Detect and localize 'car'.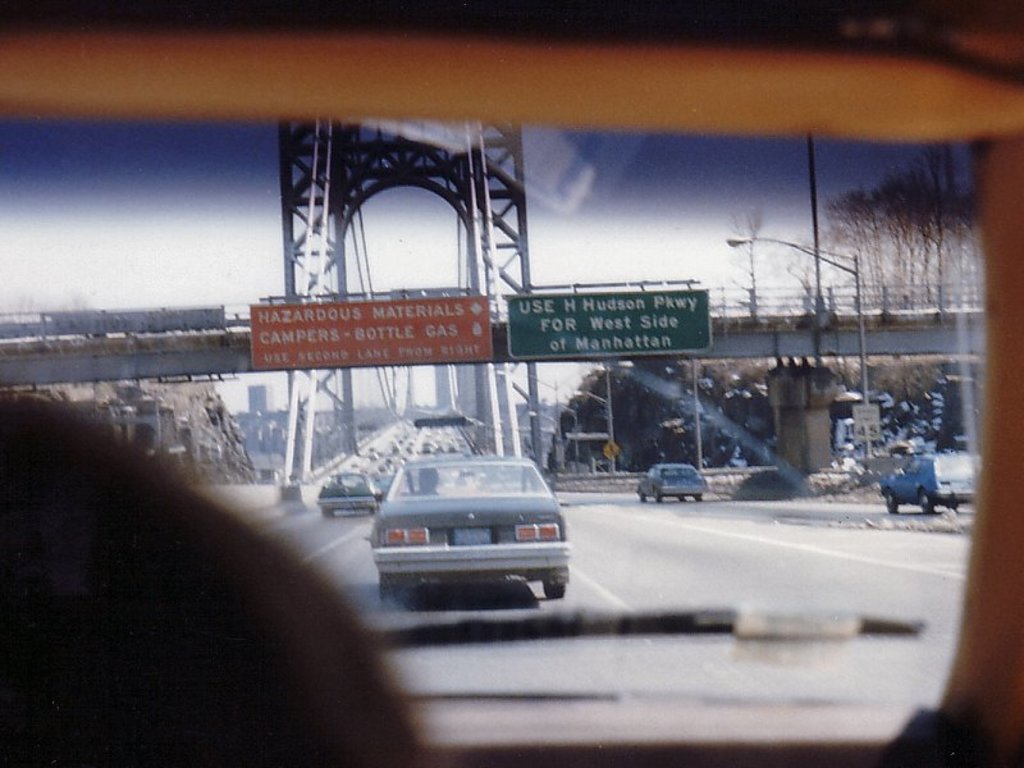
Localized at {"left": 631, "top": 462, "right": 704, "bottom": 500}.
